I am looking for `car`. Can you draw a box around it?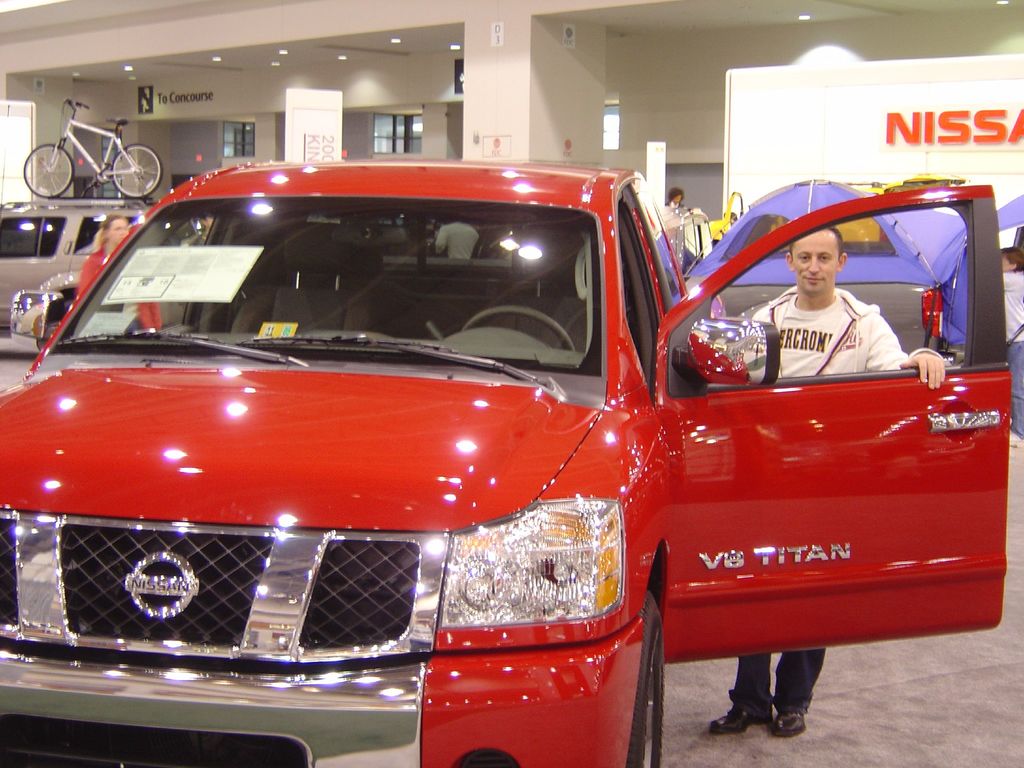
Sure, the bounding box is bbox=(0, 154, 994, 765).
